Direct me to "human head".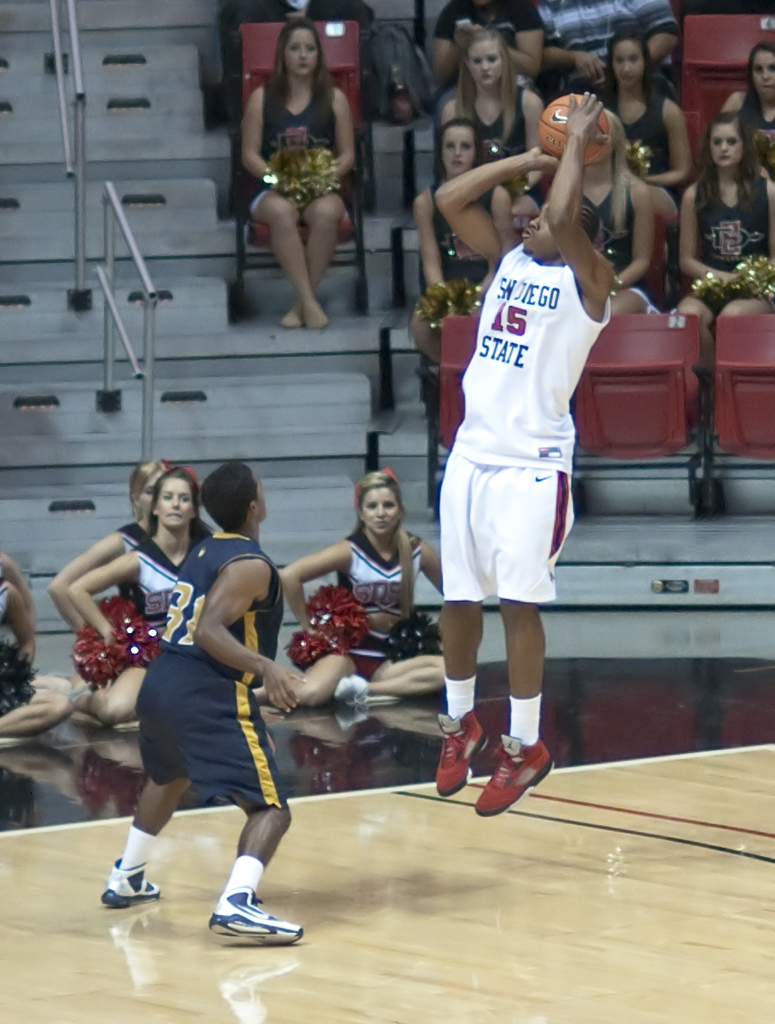
Direction: pyautogui.locateOnScreen(702, 110, 748, 168).
